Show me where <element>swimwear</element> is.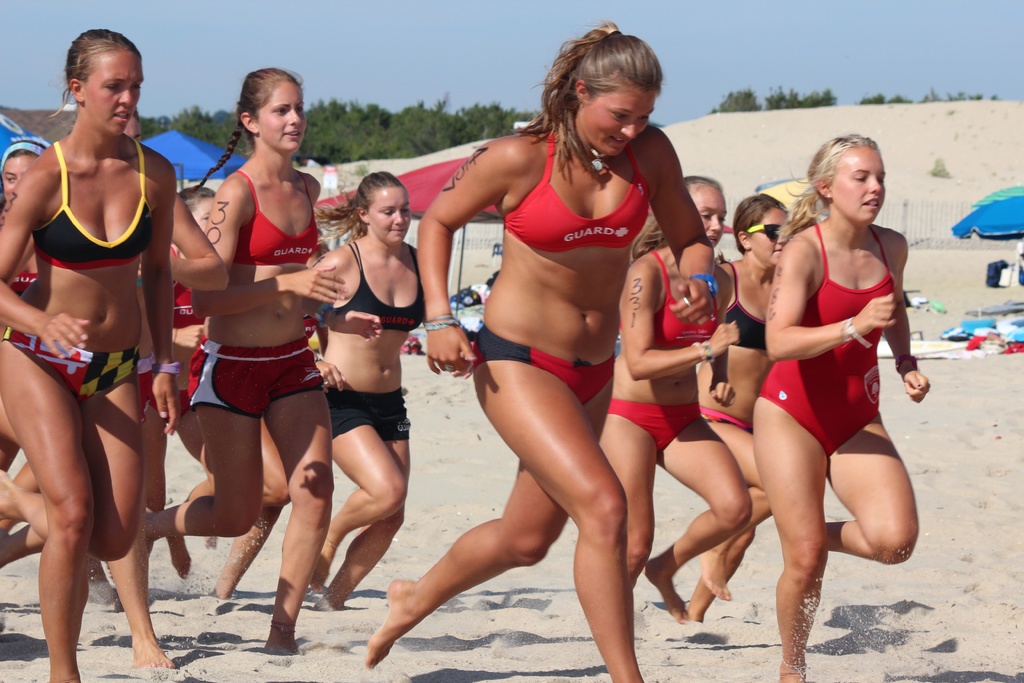
<element>swimwear</element> is at (237,169,322,265).
